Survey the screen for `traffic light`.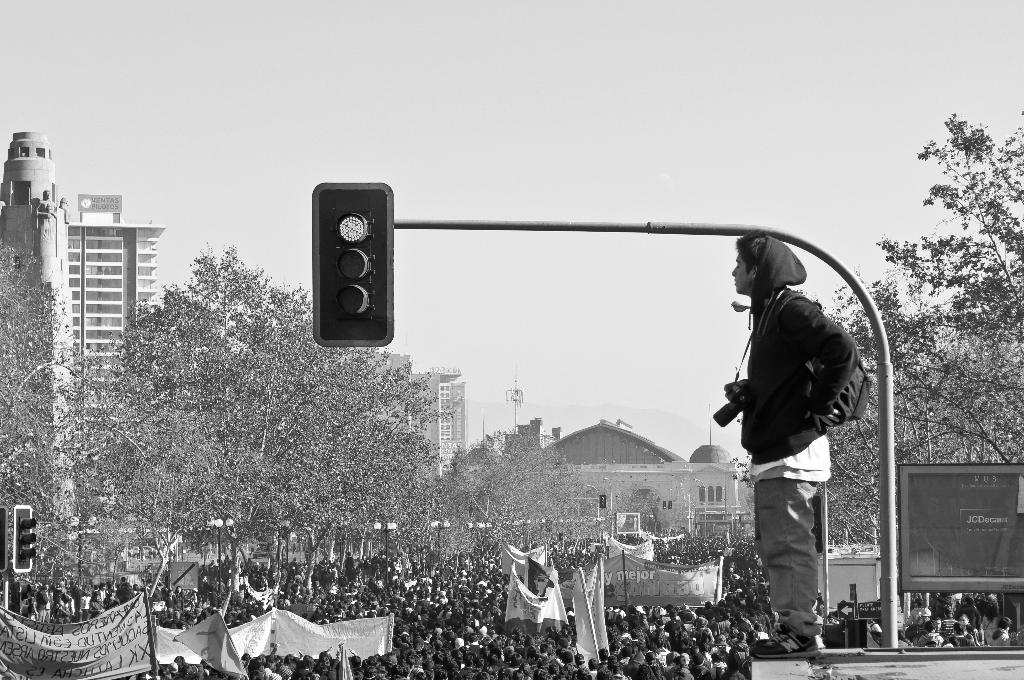
Survey found: [598, 496, 606, 507].
